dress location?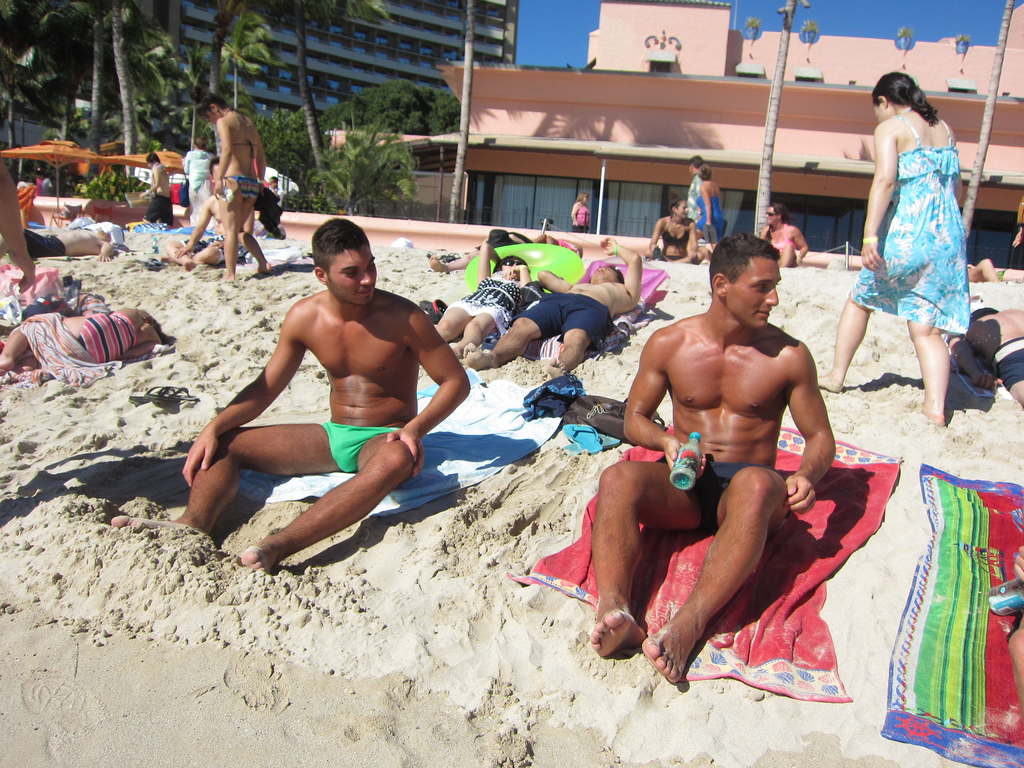
region(849, 113, 970, 332)
